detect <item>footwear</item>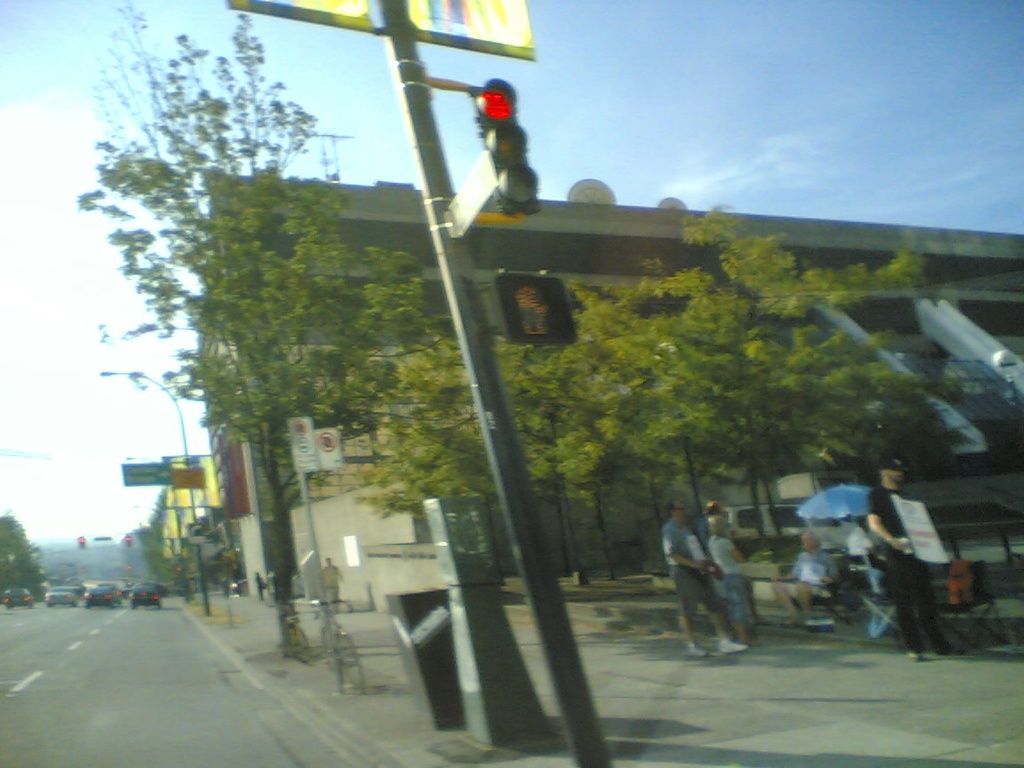
[x1=718, y1=633, x2=748, y2=652]
